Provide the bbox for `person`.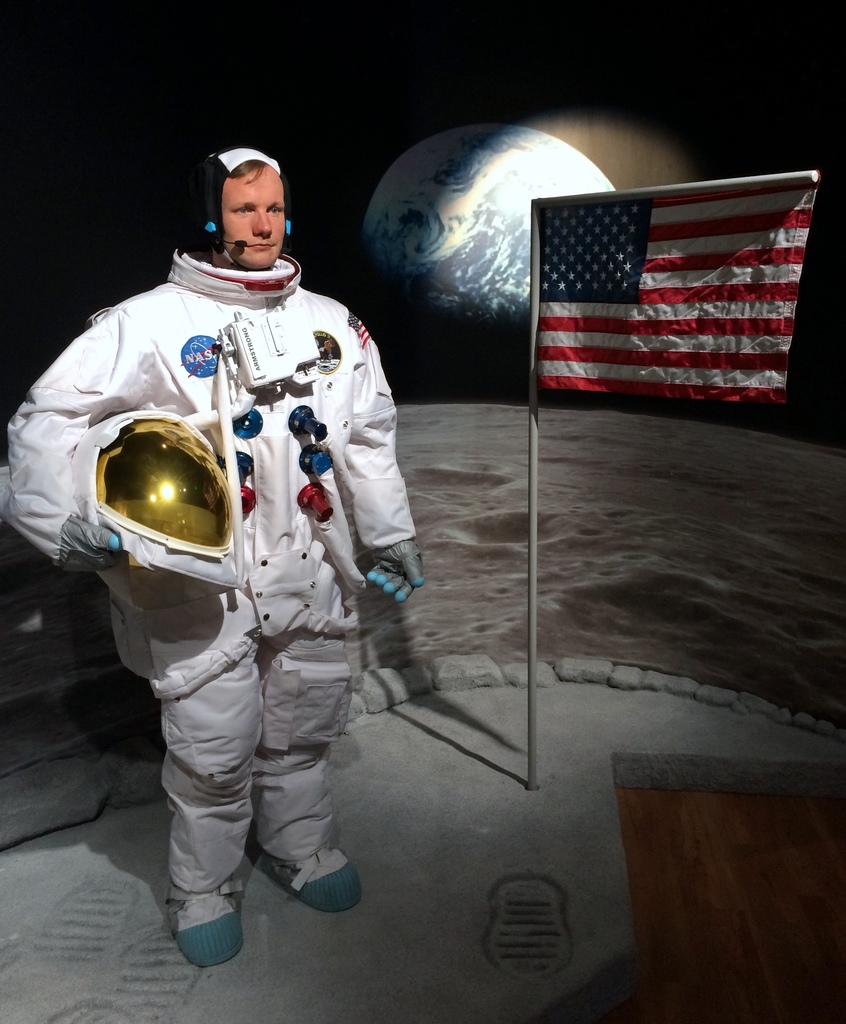
51,141,421,888.
